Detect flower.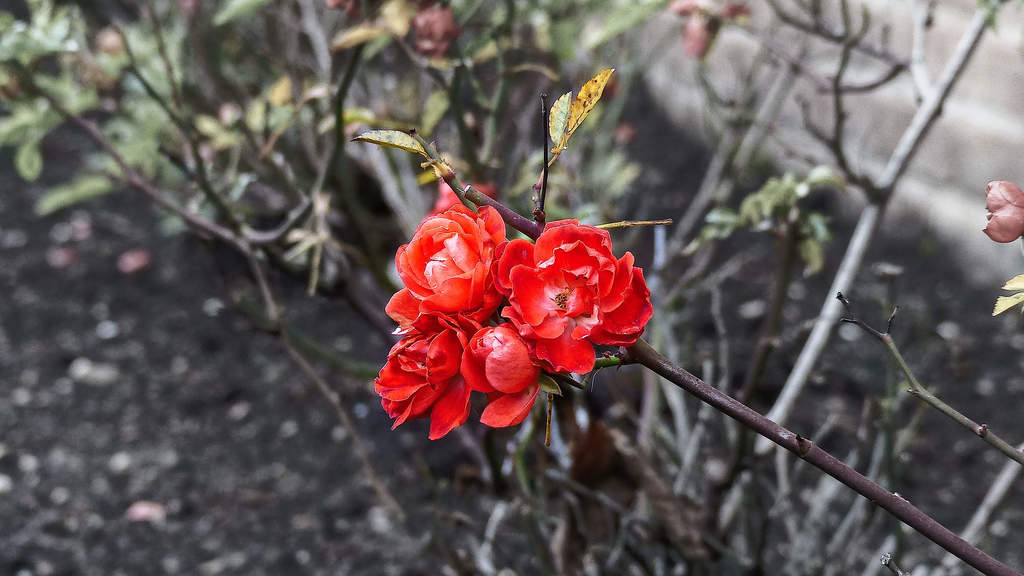
Detected at Rect(367, 308, 500, 440).
